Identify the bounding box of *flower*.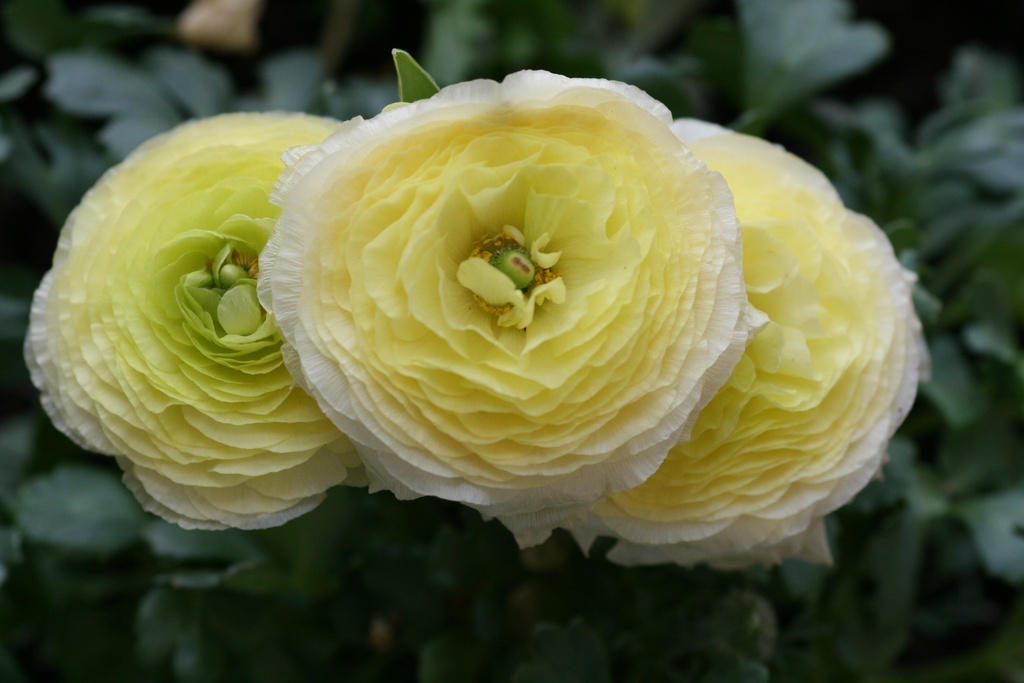
Rect(509, 121, 933, 584).
